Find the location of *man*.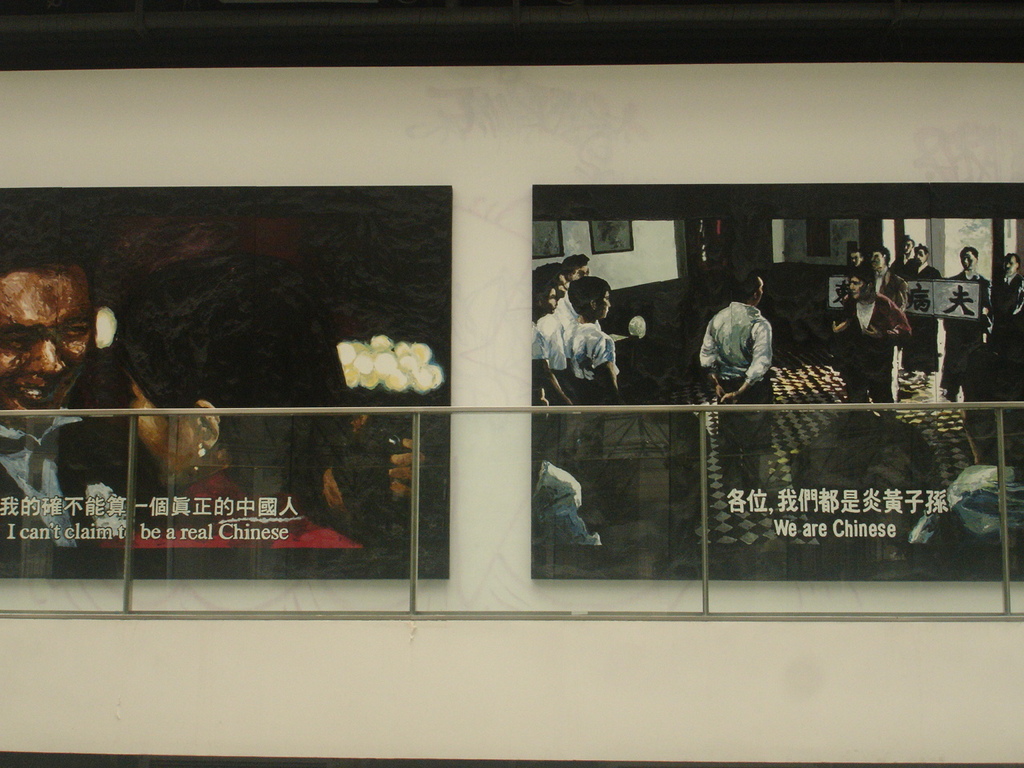
Location: crop(0, 205, 162, 578).
